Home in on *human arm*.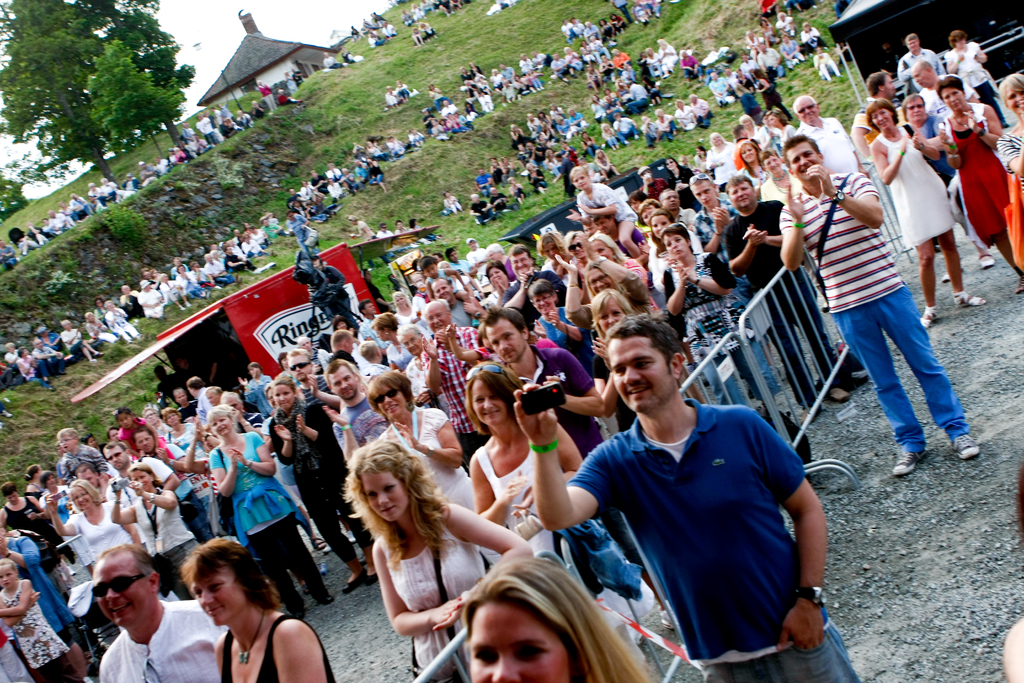
Homed in at bbox=[938, 124, 959, 170].
